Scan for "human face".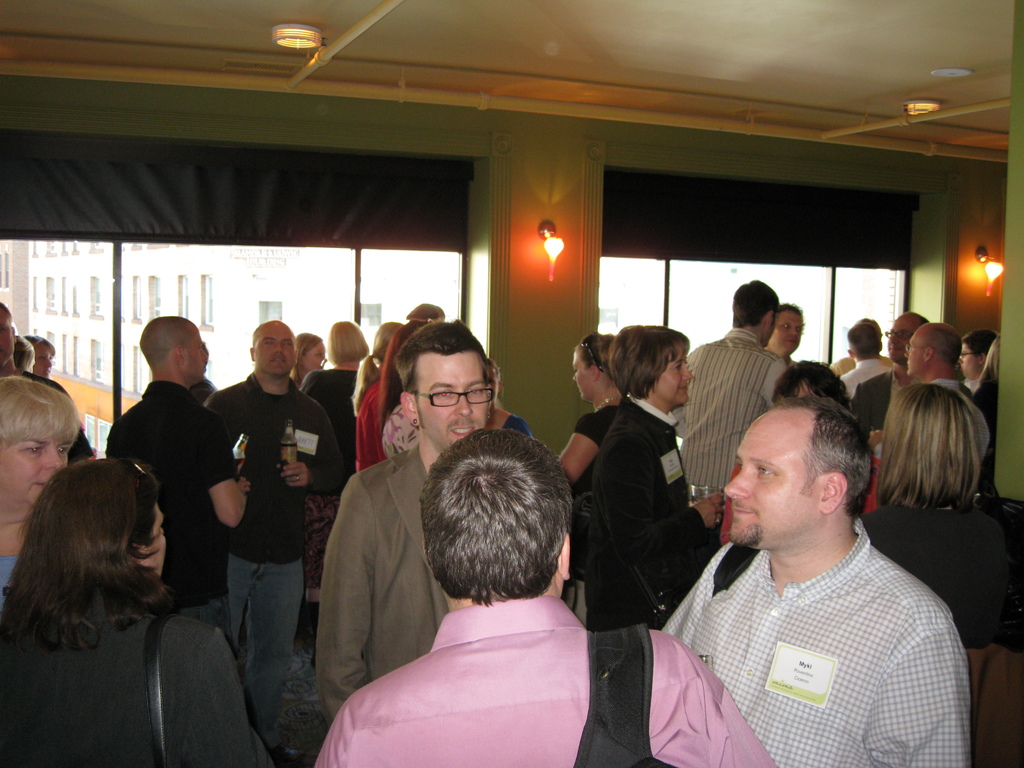
Scan result: left=726, top=417, right=822, bottom=543.
